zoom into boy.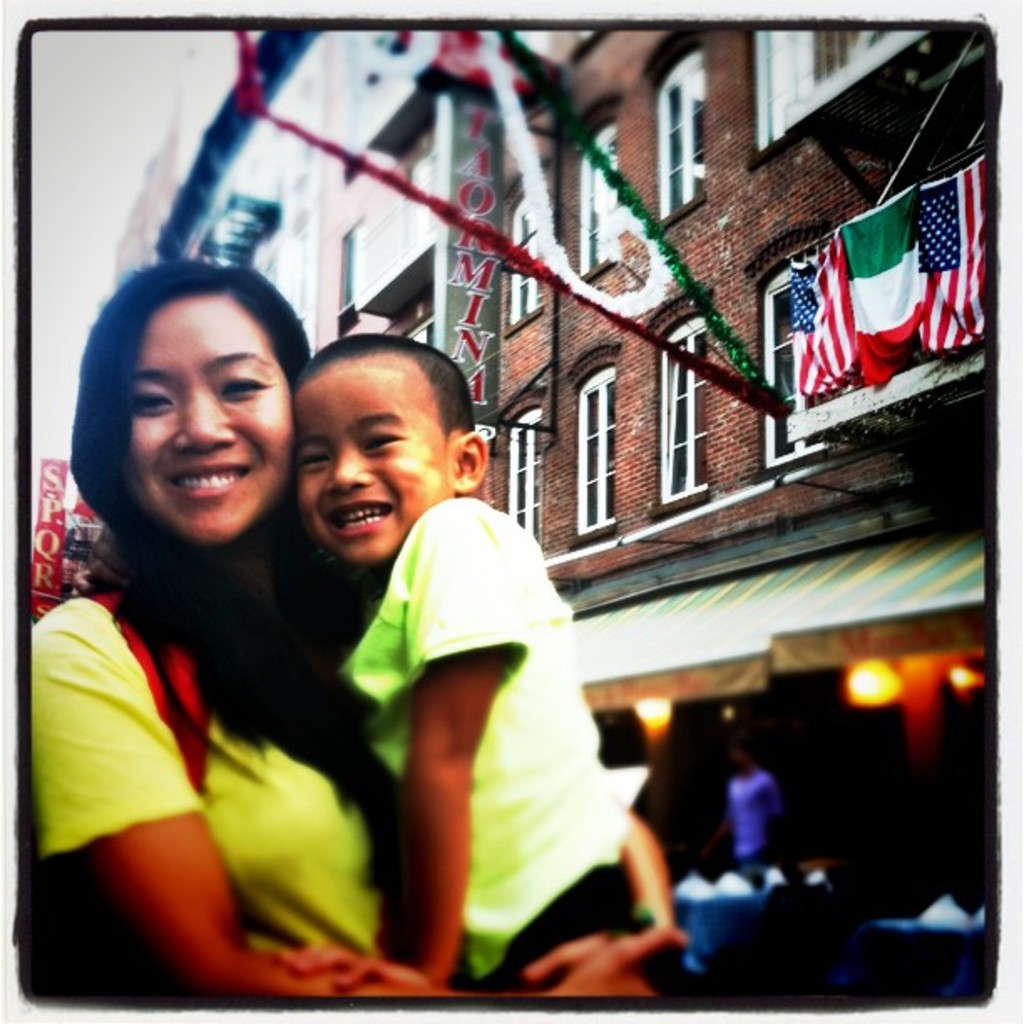
Zoom target: 281 376 683 1023.
